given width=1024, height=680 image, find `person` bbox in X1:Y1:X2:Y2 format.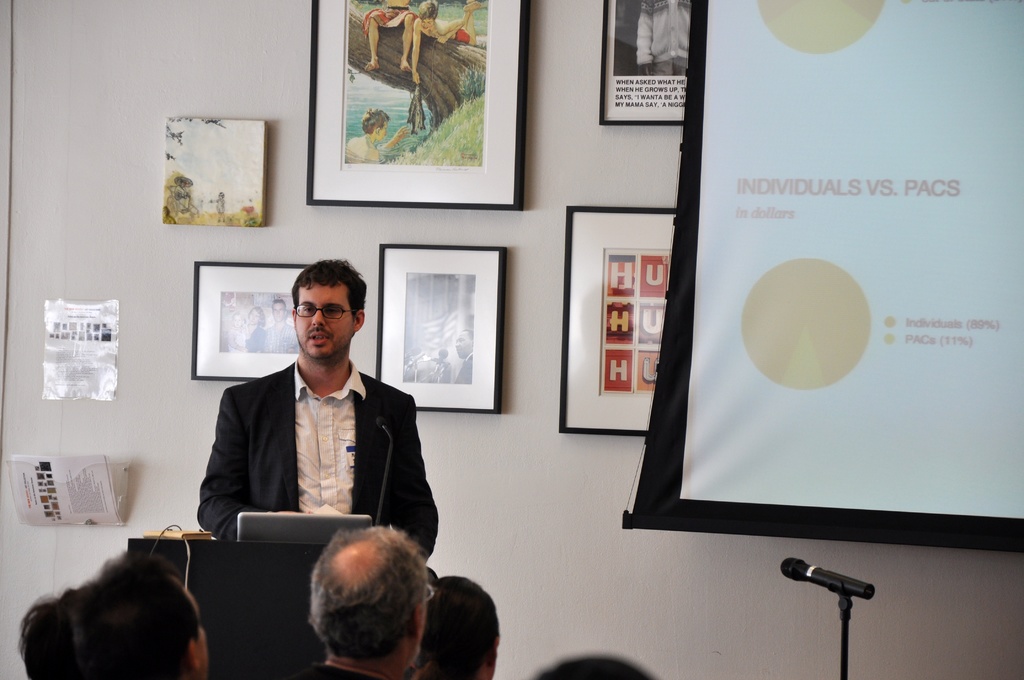
18:583:77:679.
